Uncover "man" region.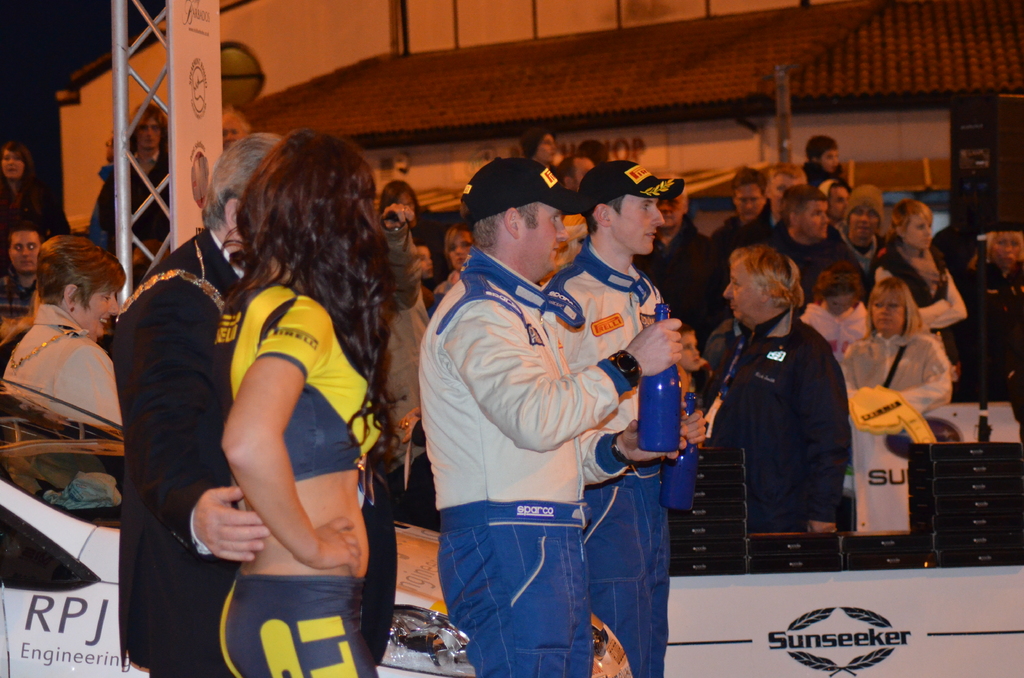
Uncovered: box=[539, 164, 710, 663].
